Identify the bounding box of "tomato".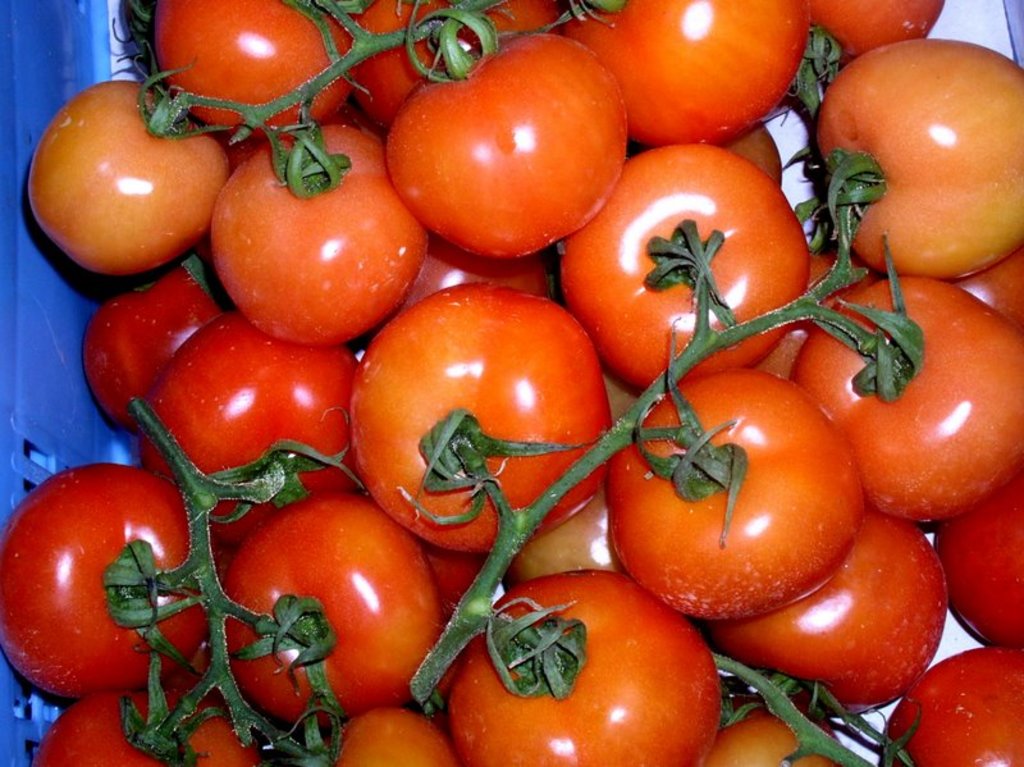
box=[456, 571, 719, 766].
